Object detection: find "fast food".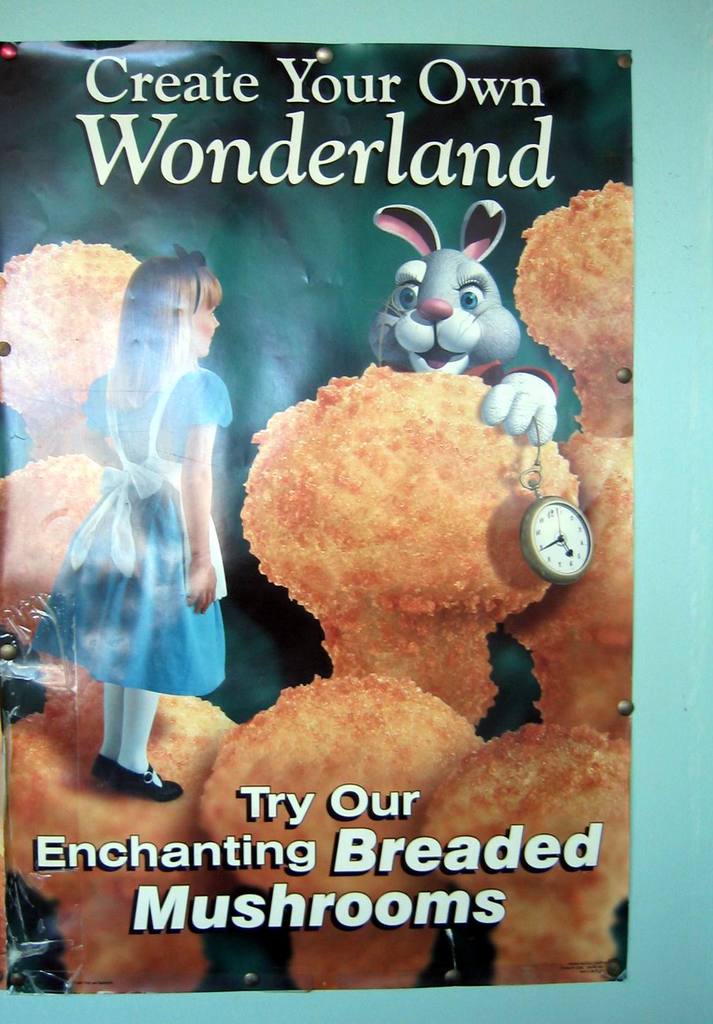
bbox(510, 179, 634, 431).
